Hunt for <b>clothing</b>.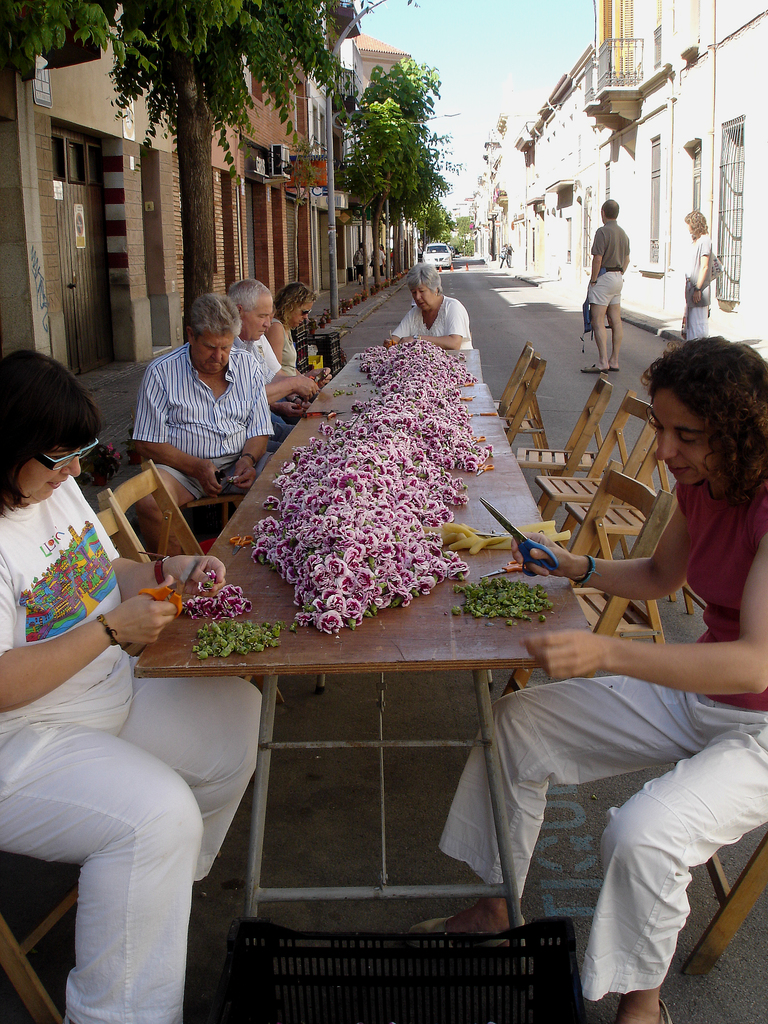
Hunted down at {"left": 394, "top": 296, "right": 471, "bottom": 352}.
